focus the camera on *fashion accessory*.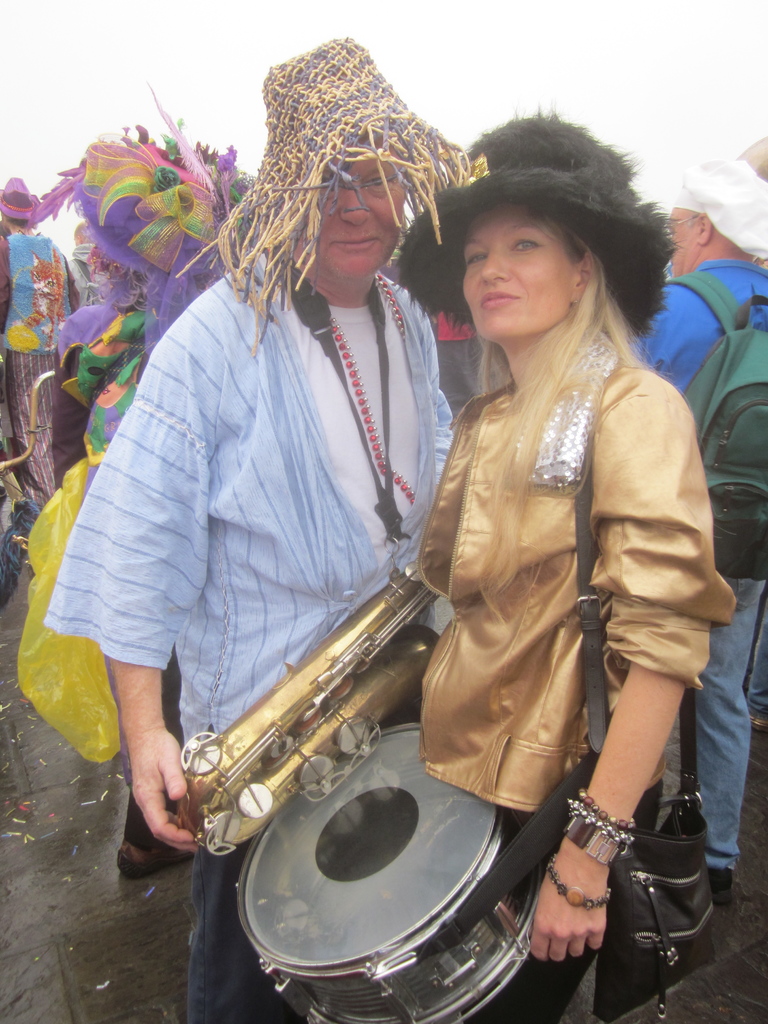
Focus region: [left=670, top=157, right=767, bottom=264].
